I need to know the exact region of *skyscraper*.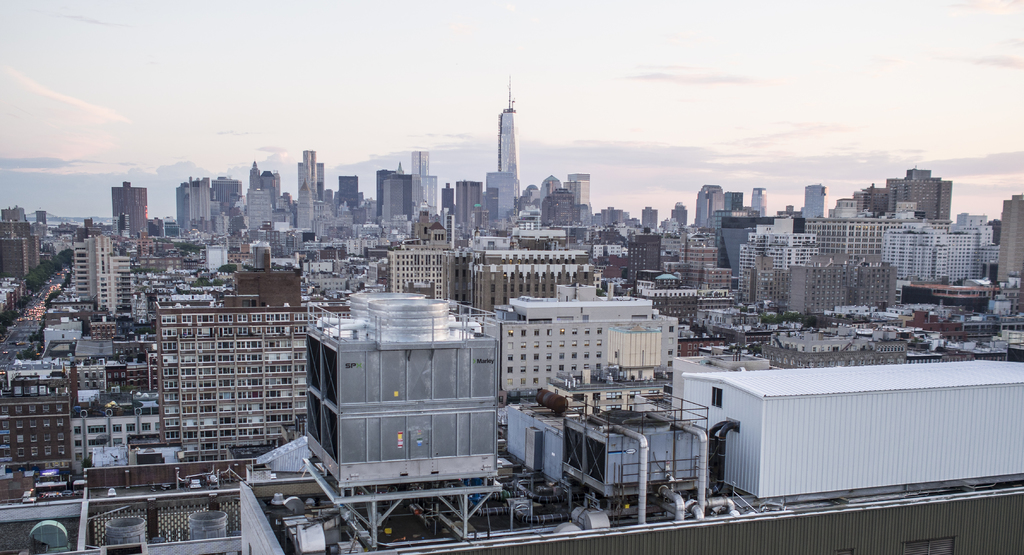
Region: 164, 237, 316, 465.
